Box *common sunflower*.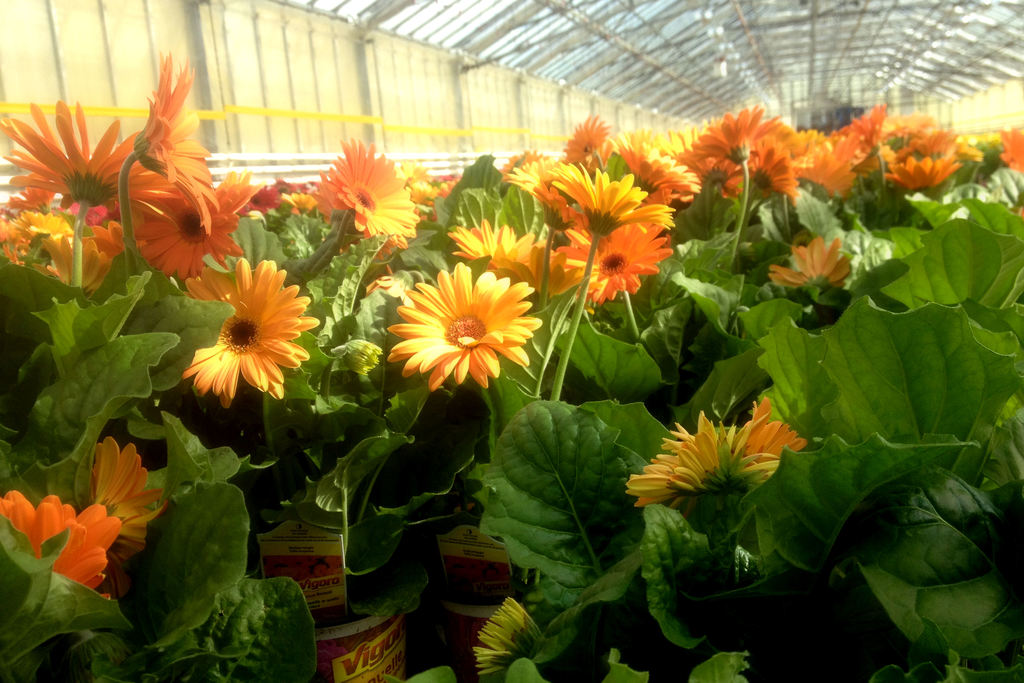
region(135, 188, 230, 280).
